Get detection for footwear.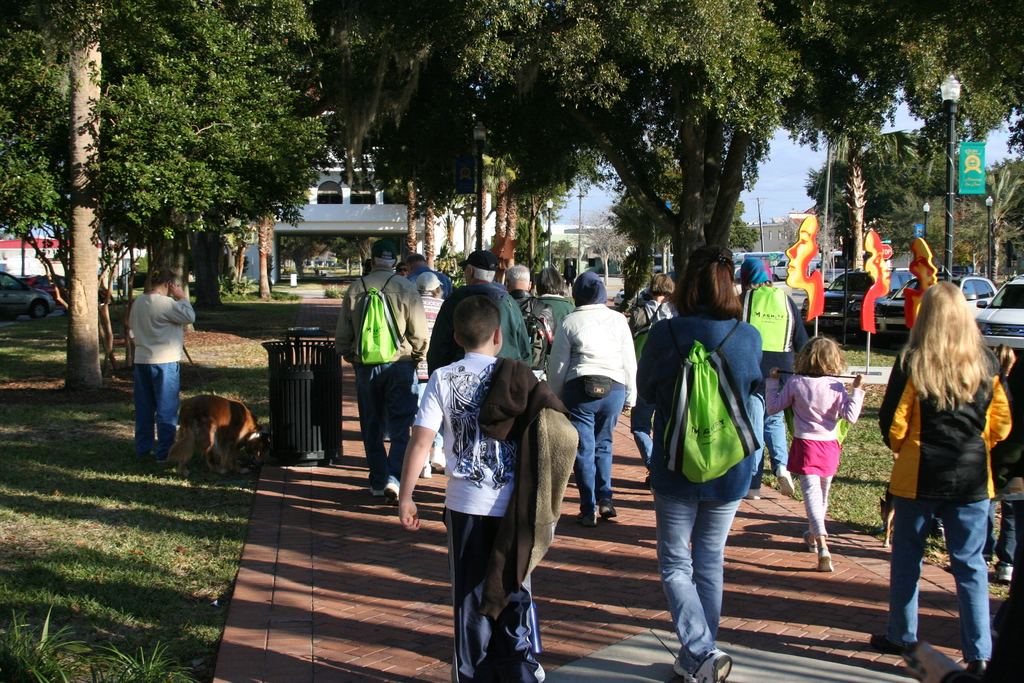
Detection: <region>433, 446, 447, 472</region>.
